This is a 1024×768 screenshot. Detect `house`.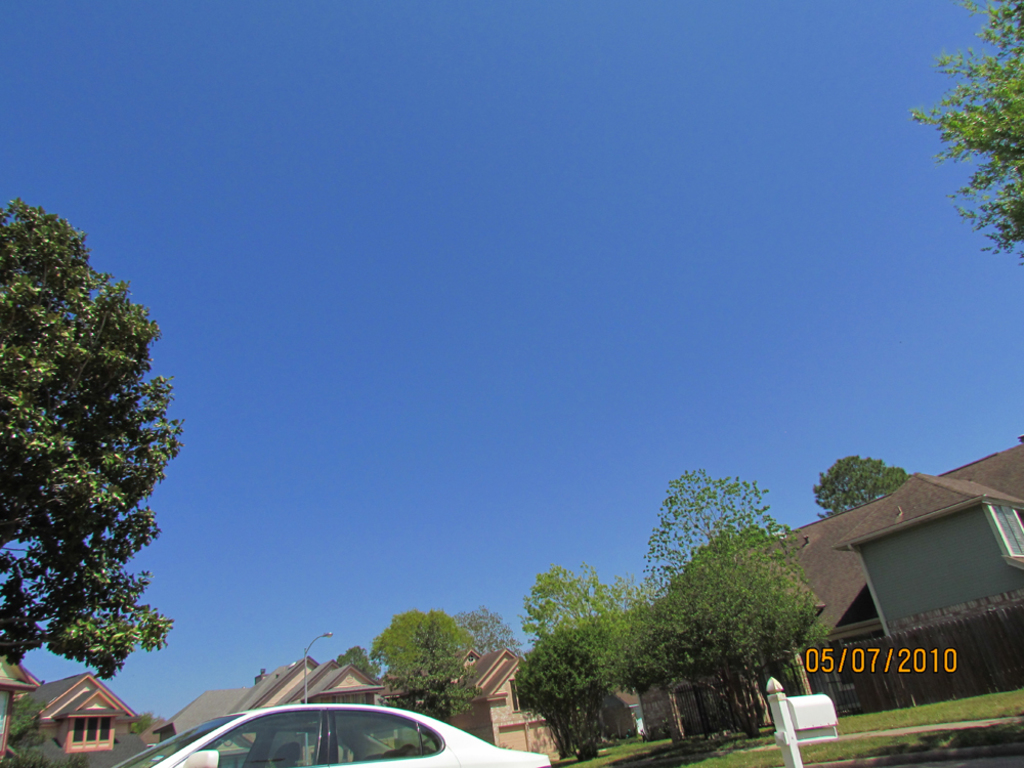
<box>154,685,229,767</box>.
